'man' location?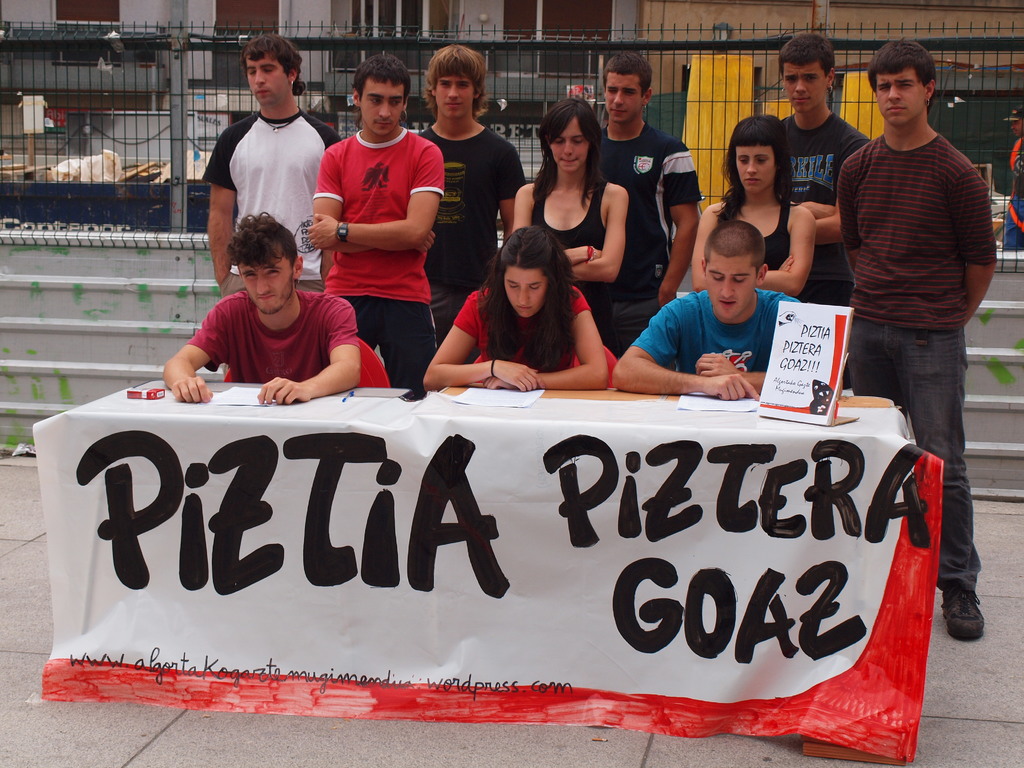
[163, 211, 360, 408]
